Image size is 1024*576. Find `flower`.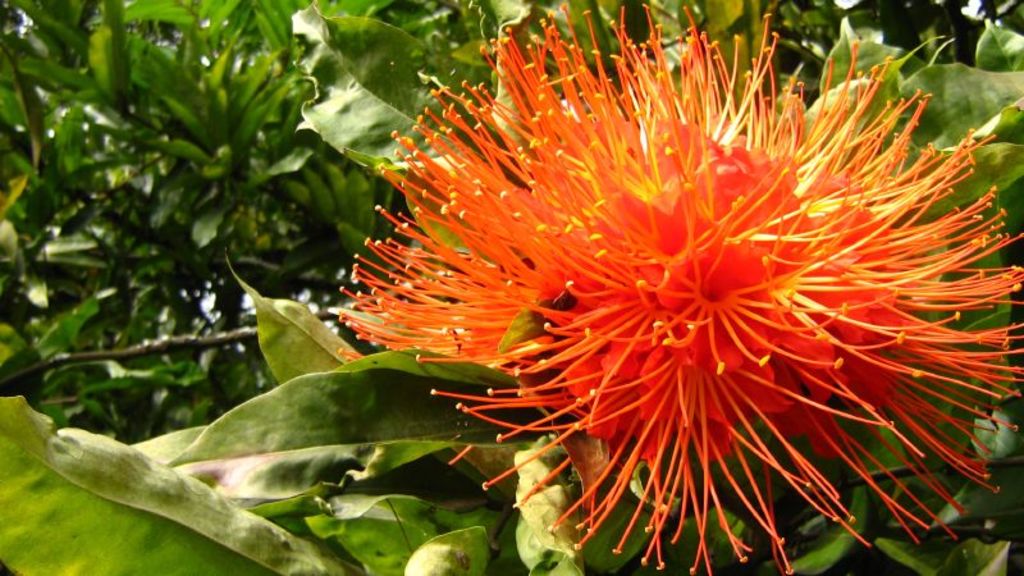
crop(302, 32, 1005, 540).
